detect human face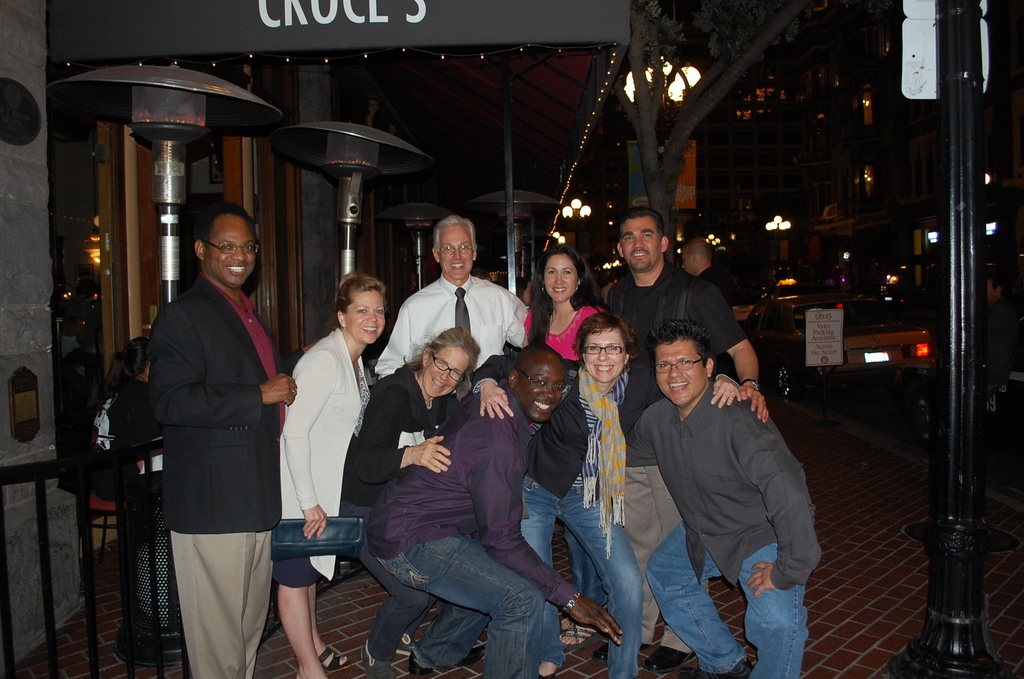
(x1=427, y1=346, x2=470, y2=398)
